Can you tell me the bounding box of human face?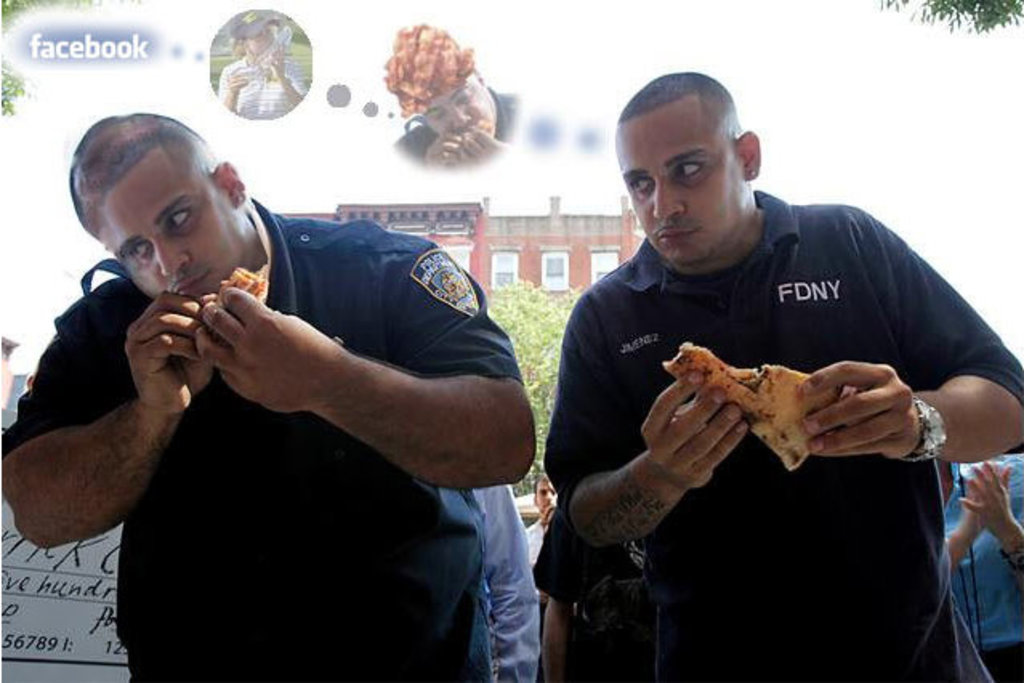
(104,167,240,293).
